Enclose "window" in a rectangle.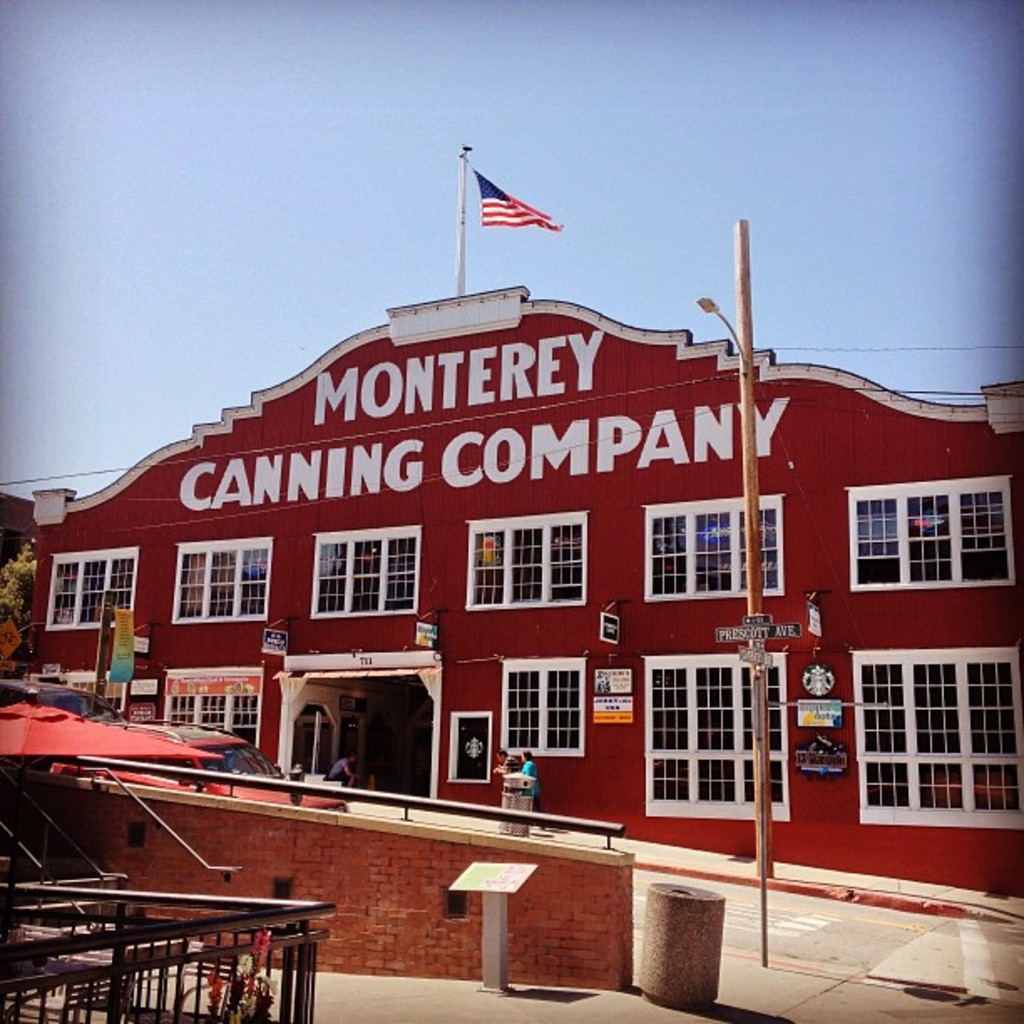
select_region(641, 485, 778, 597).
